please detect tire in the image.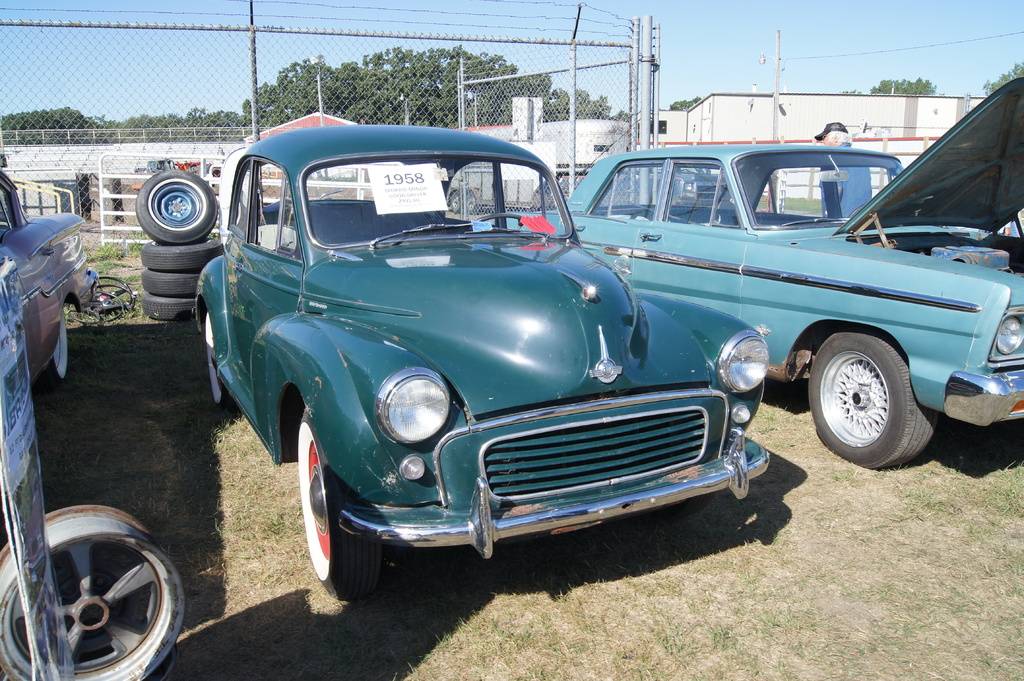
141,238,228,269.
